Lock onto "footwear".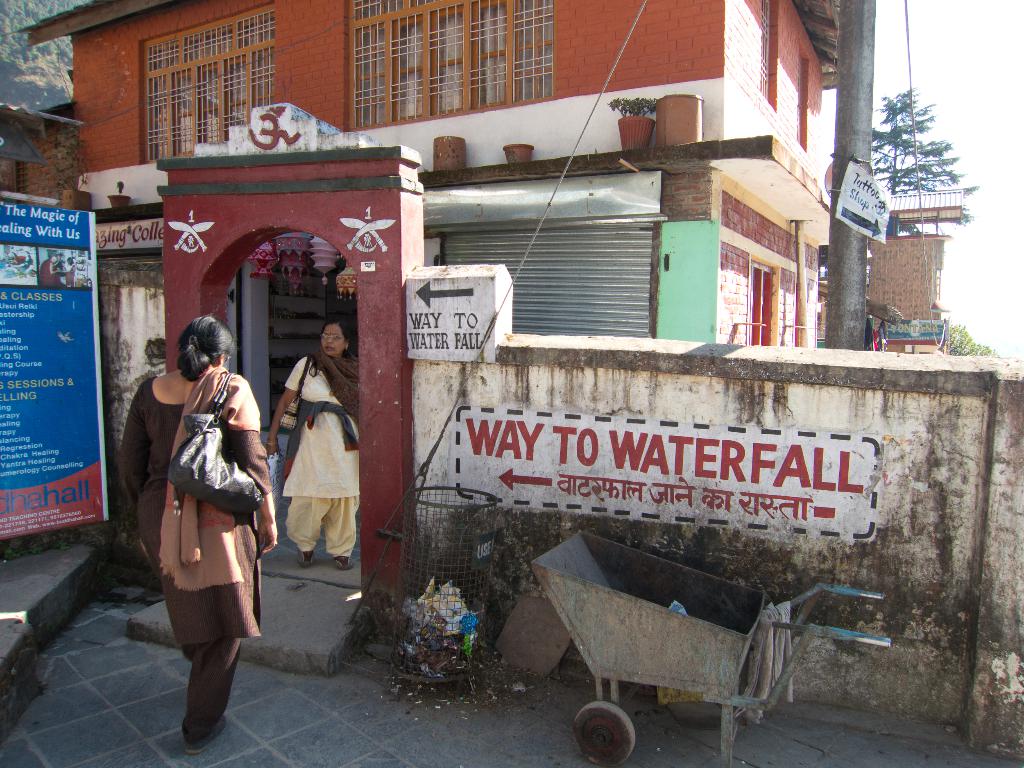
Locked: (183,709,226,756).
